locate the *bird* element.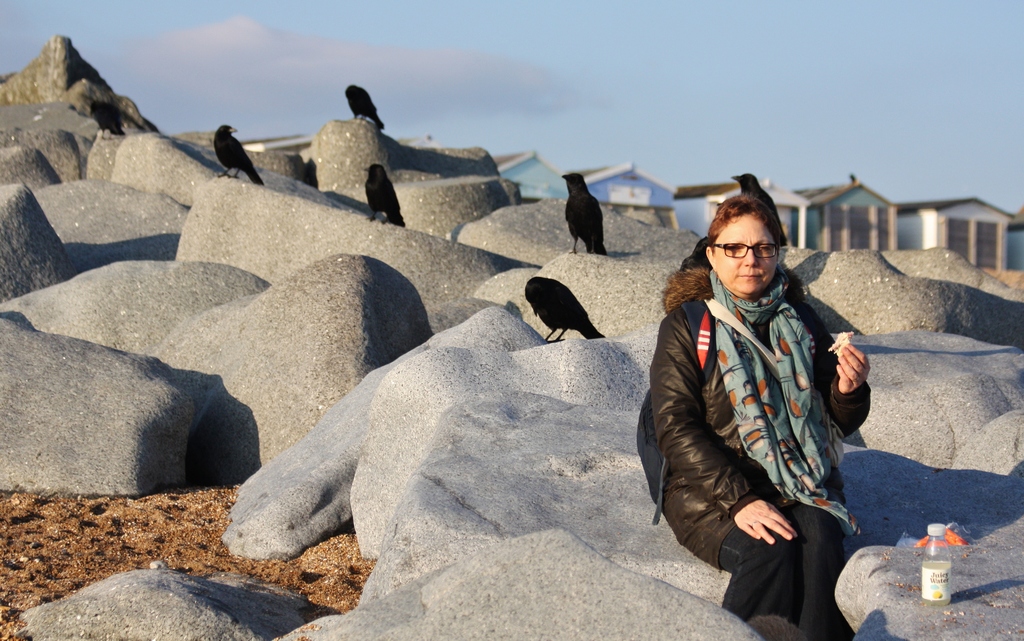
Element bbox: rect(362, 160, 412, 228).
